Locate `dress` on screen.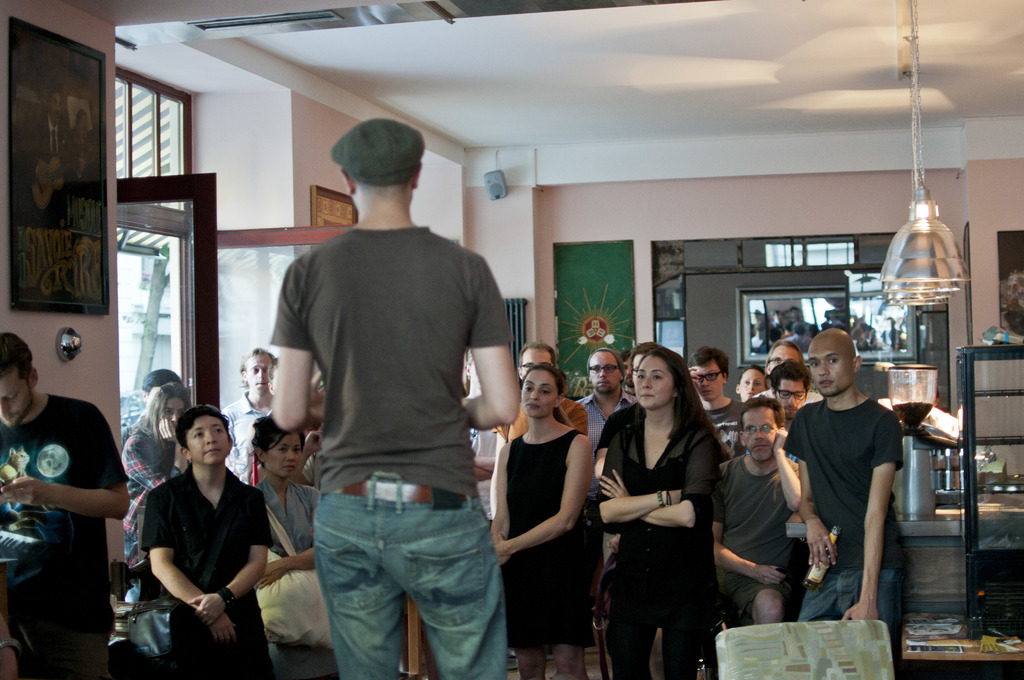
On screen at (x1=499, y1=432, x2=594, y2=648).
